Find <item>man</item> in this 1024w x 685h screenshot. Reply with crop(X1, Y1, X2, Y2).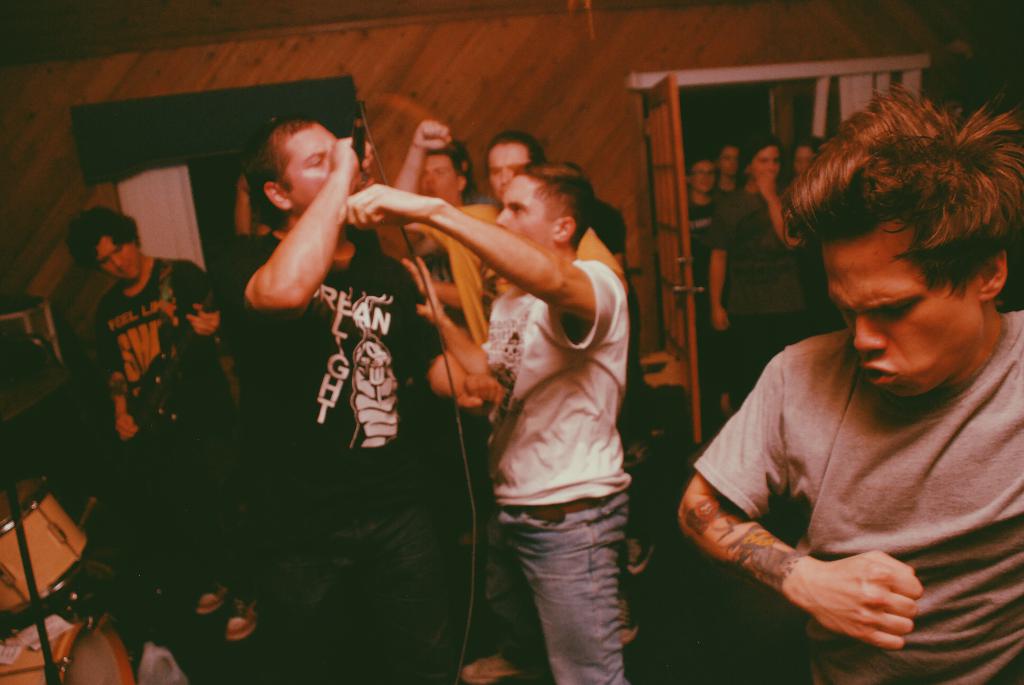
crop(678, 87, 1023, 672).
